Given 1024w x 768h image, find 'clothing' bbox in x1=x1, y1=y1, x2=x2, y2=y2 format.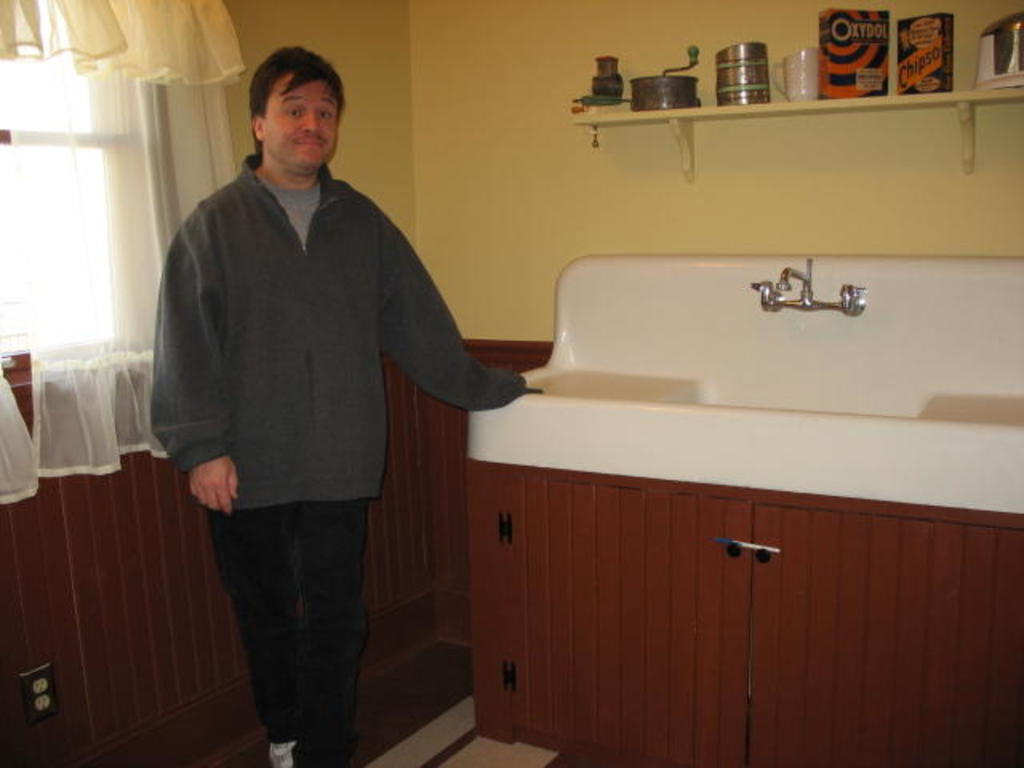
x1=144, y1=109, x2=501, y2=677.
